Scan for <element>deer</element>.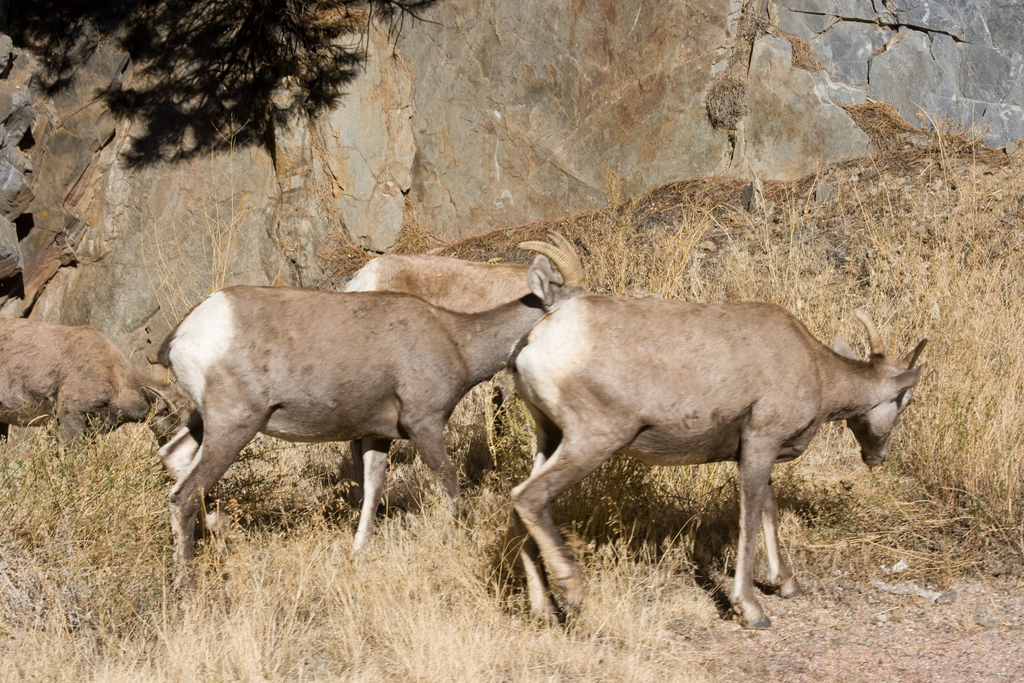
Scan result: 348, 229, 586, 559.
